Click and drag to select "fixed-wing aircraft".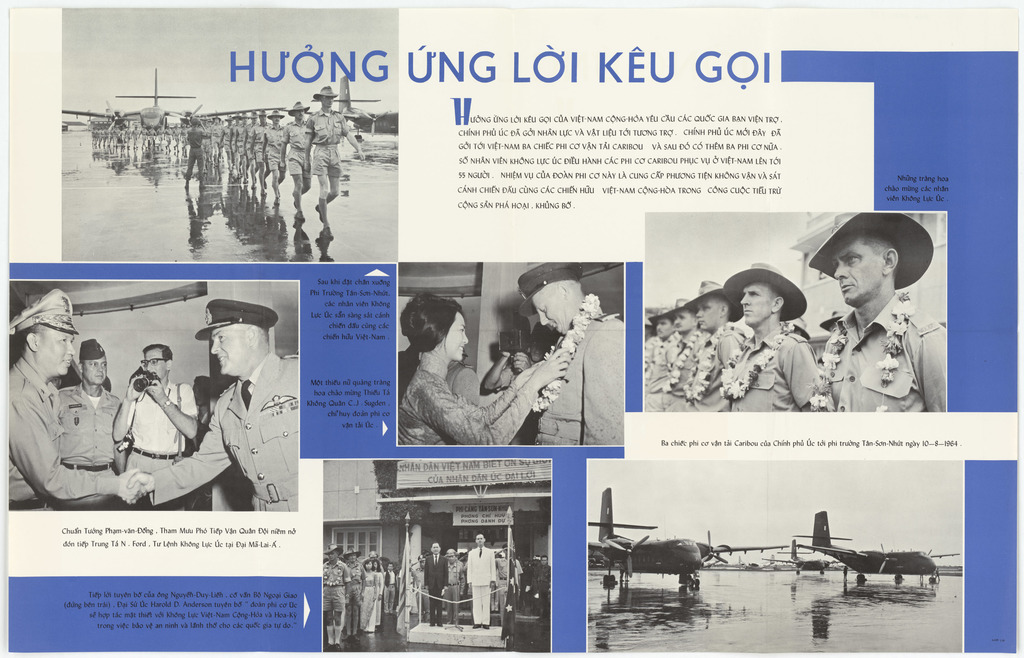
Selection: bbox=(790, 508, 961, 587).
